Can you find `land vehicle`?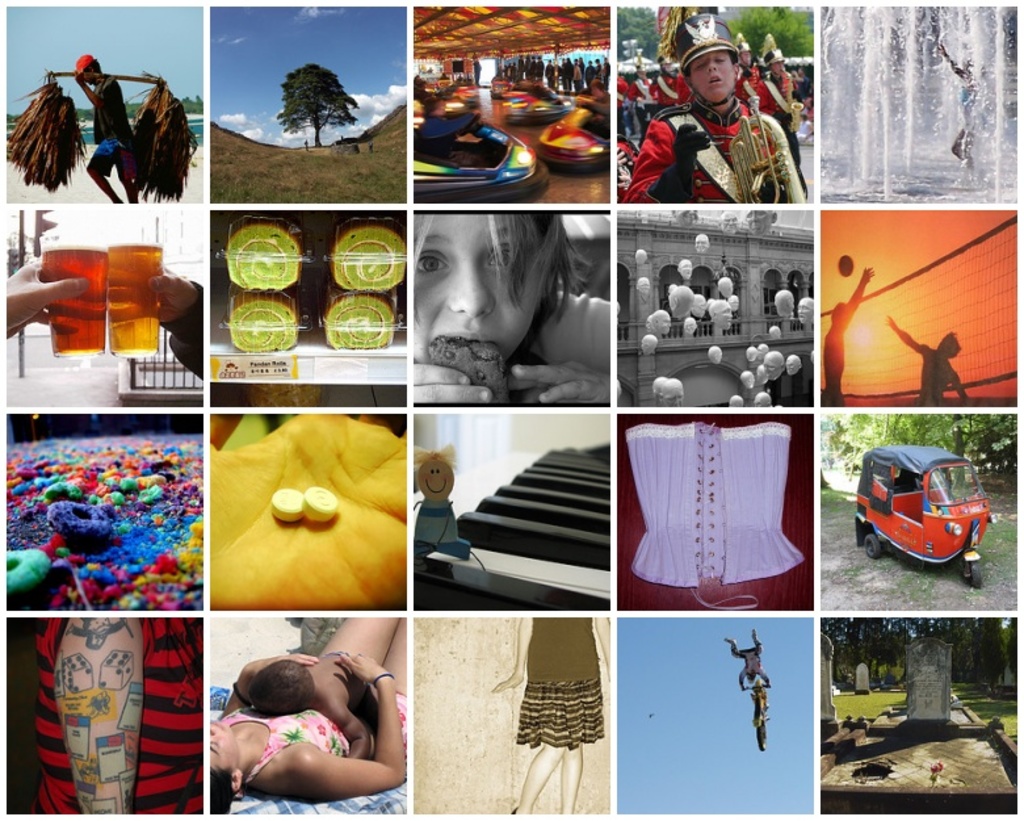
Yes, bounding box: crop(856, 444, 994, 587).
